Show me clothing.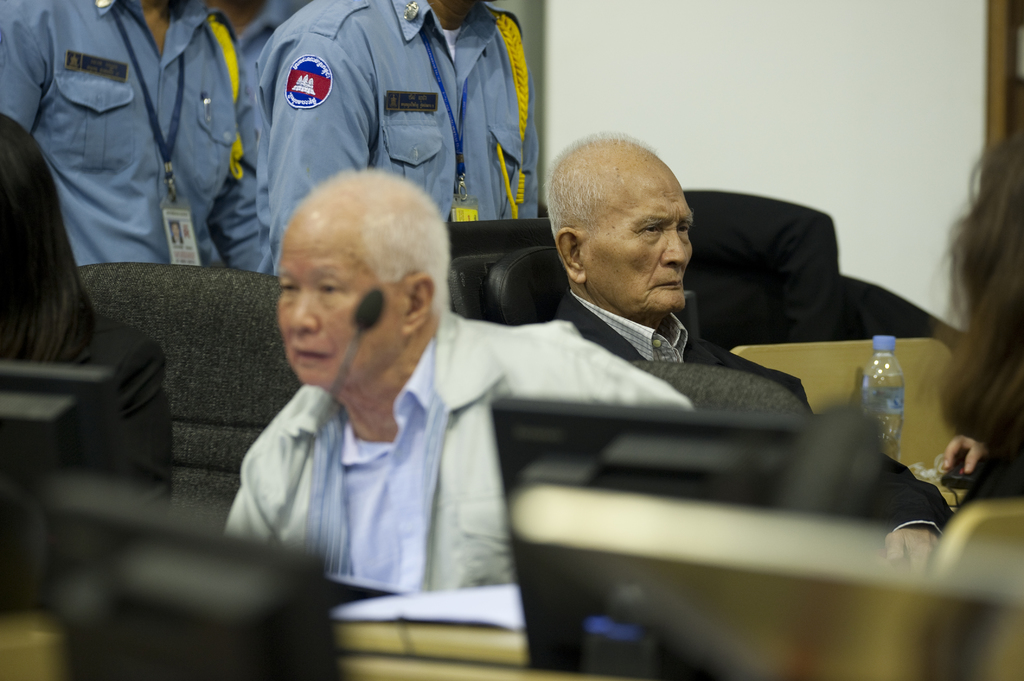
clothing is here: box=[227, 296, 698, 614].
